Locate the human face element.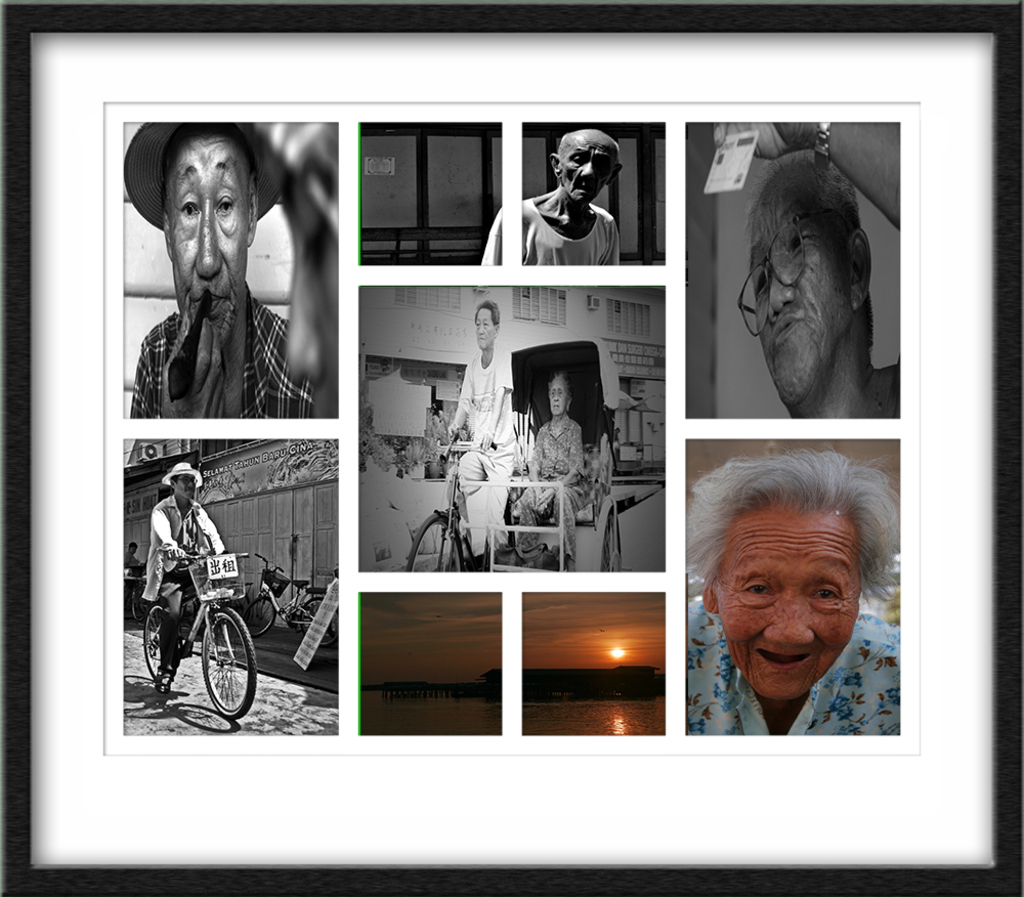
Element bbox: bbox=(179, 473, 194, 498).
